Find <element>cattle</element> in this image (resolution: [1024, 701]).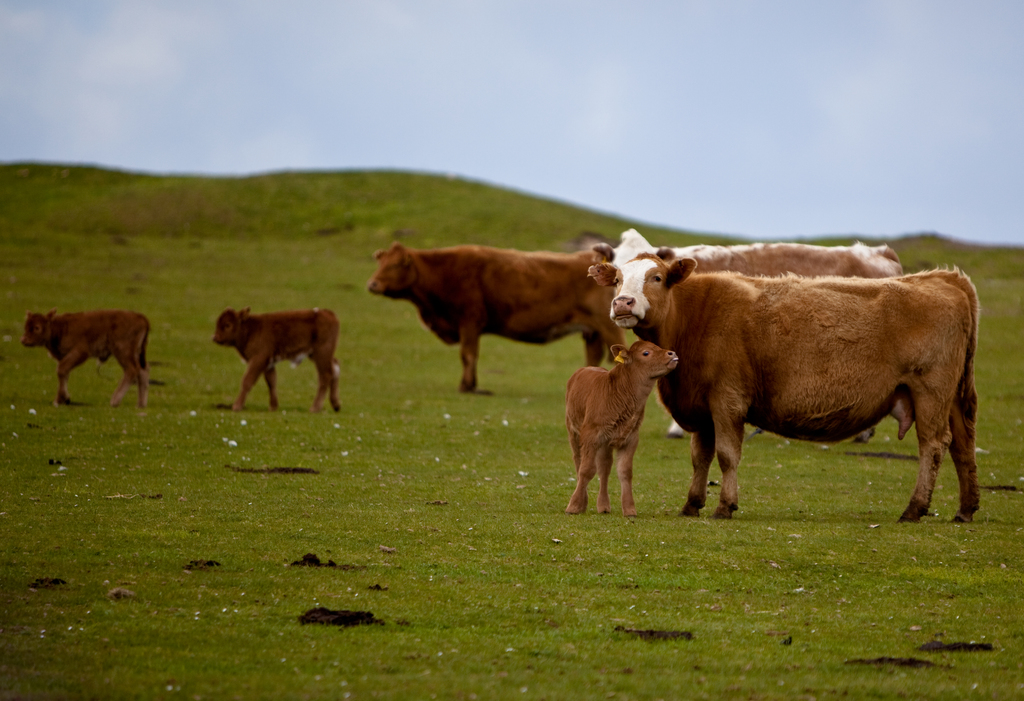
[left=22, top=311, right=153, bottom=411].
